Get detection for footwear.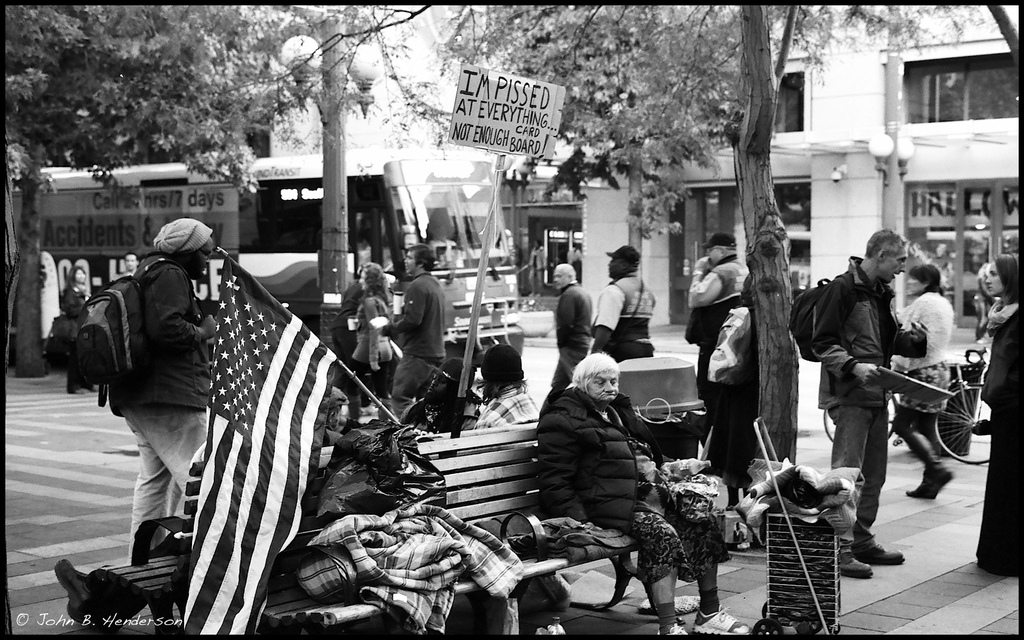
Detection: locate(691, 603, 752, 639).
